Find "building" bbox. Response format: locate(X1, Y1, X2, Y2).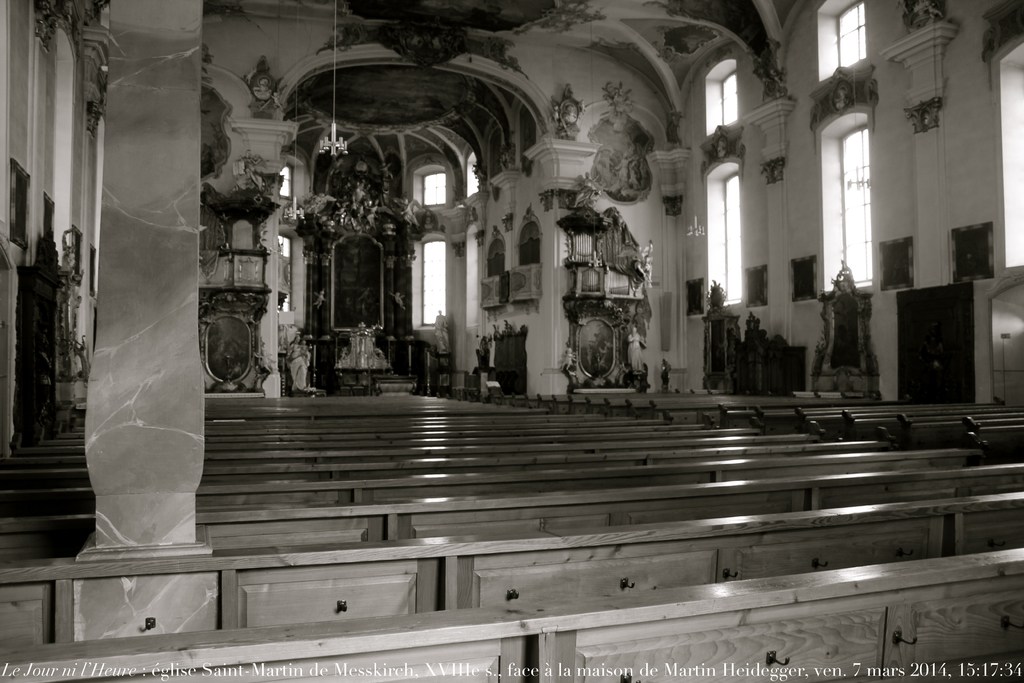
locate(0, 0, 1023, 682).
